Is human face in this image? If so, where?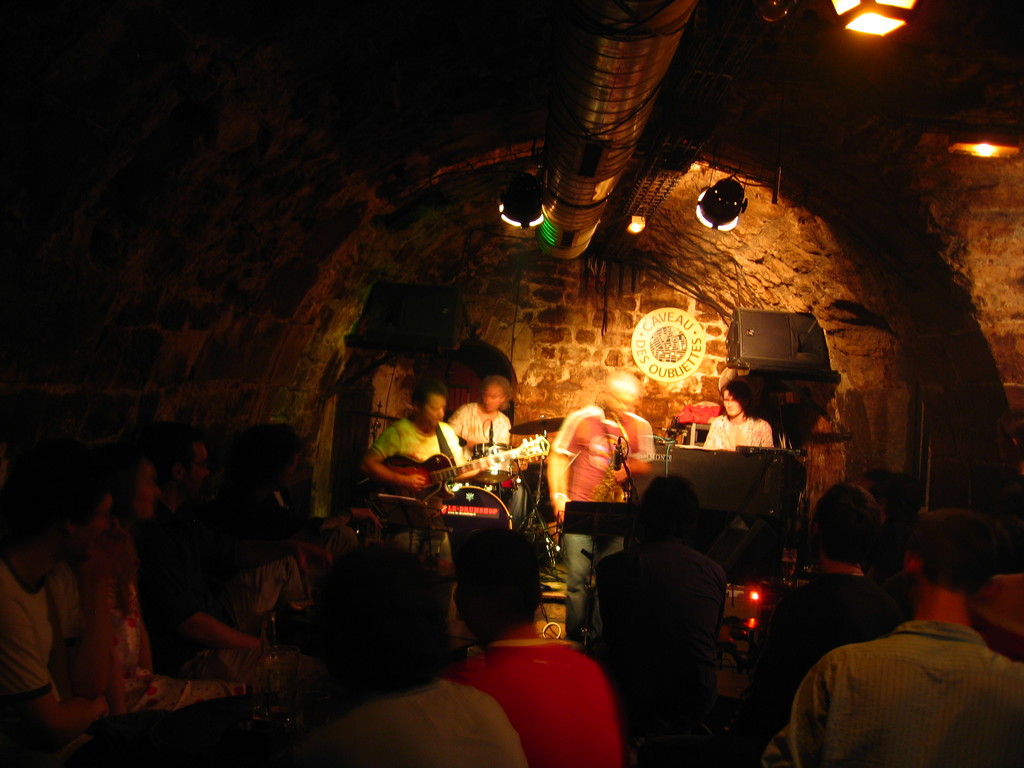
Yes, at pyautogui.locateOnScreen(137, 470, 158, 516).
